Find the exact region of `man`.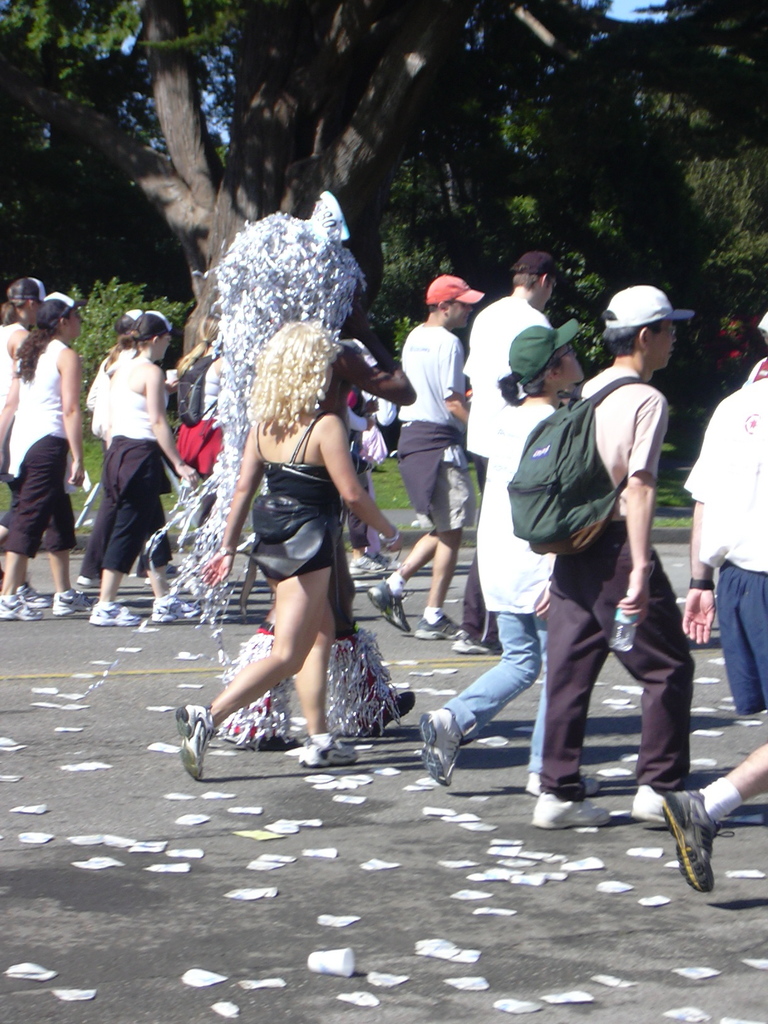
Exact region: bbox=[369, 273, 470, 641].
